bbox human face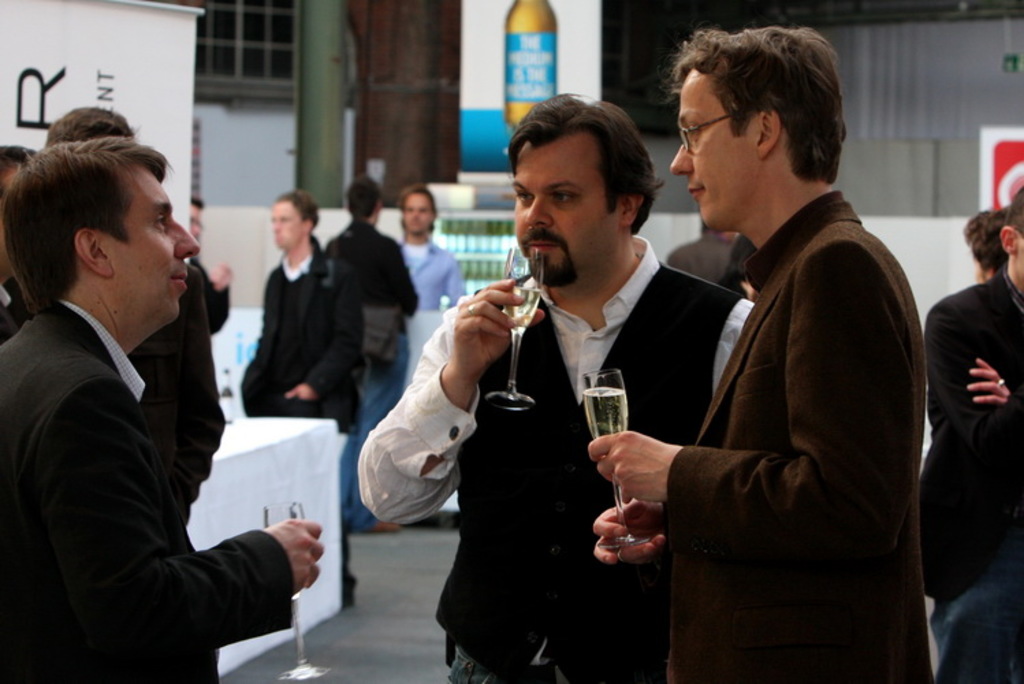
rect(673, 70, 760, 226)
